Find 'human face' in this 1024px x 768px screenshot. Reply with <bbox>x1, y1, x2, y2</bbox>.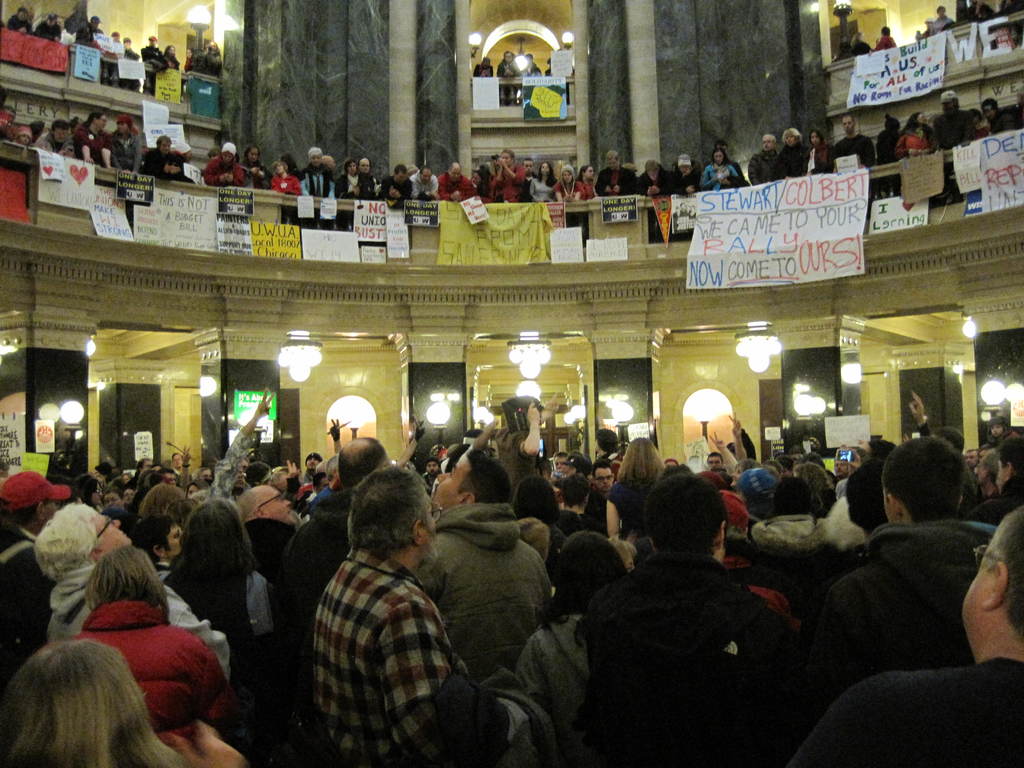
<bbox>169, 523, 182, 557</bbox>.
